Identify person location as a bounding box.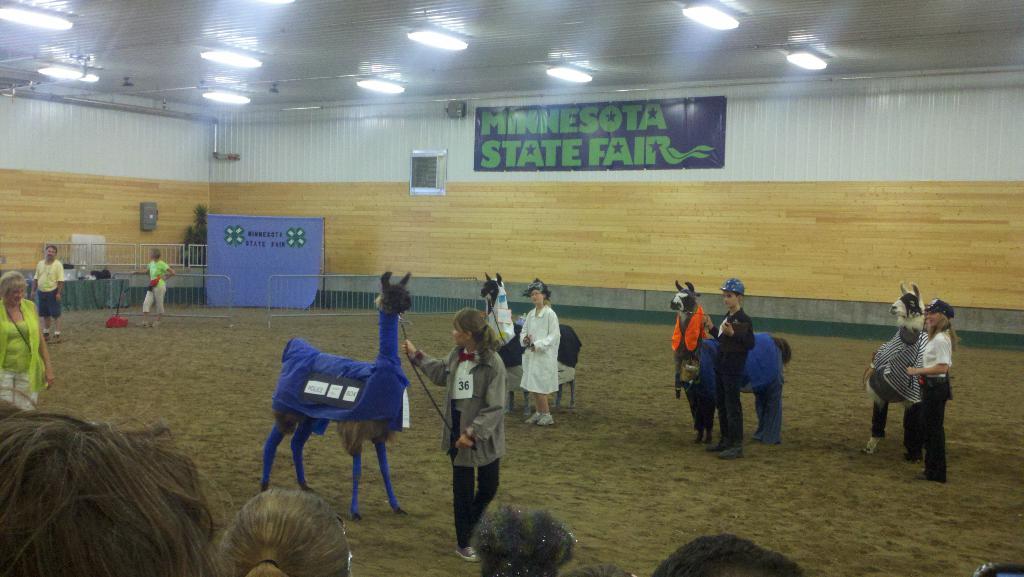
region(138, 250, 174, 305).
